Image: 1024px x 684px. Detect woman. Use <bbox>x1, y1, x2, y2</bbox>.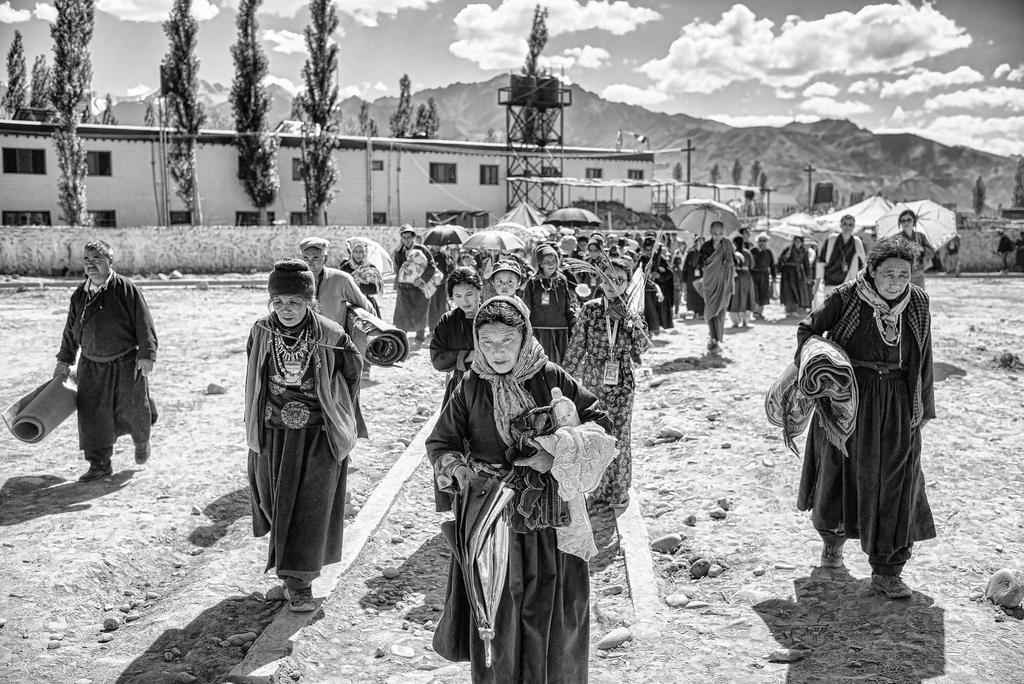
<bbox>780, 235, 813, 317</bbox>.
